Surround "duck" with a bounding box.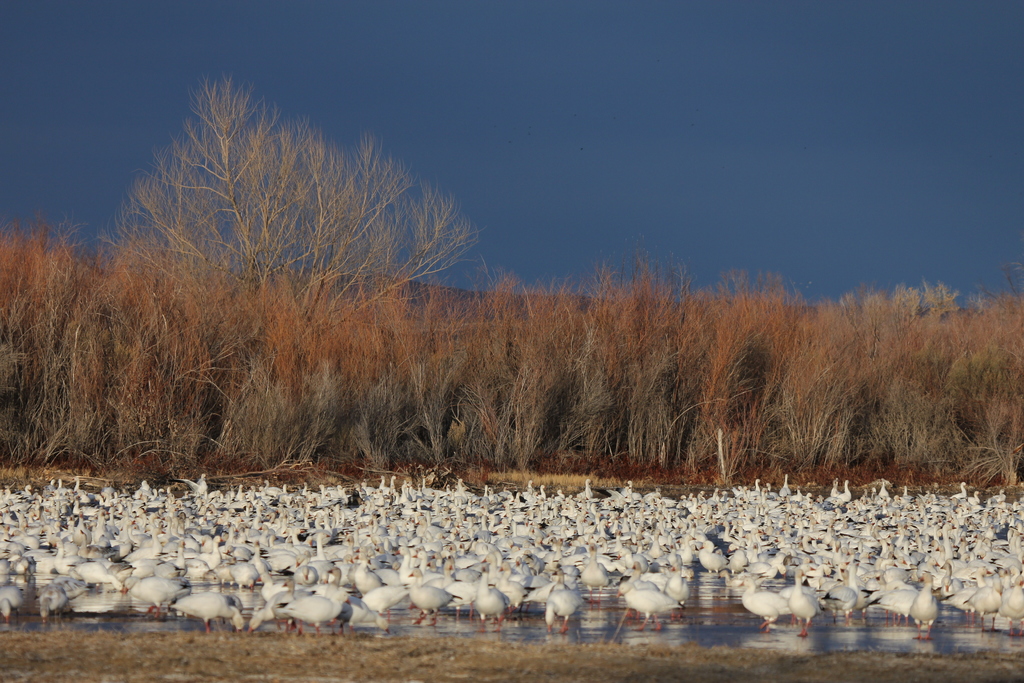
687,539,724,572.
